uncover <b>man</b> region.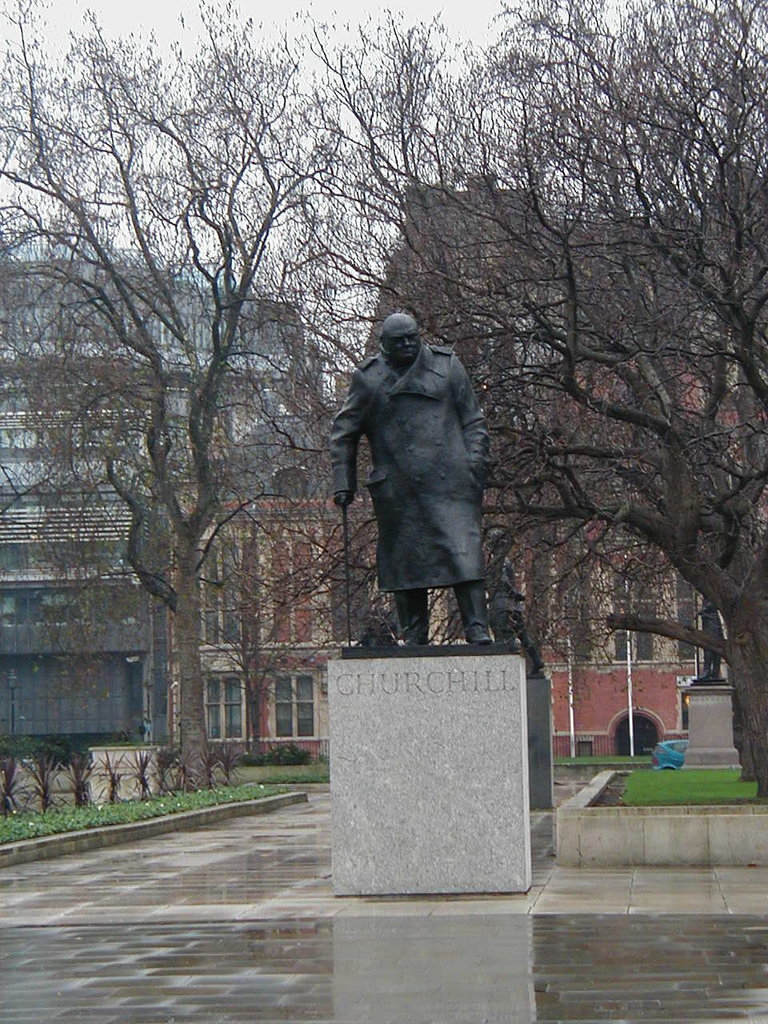
Uncovered: 318 289 512 661.
